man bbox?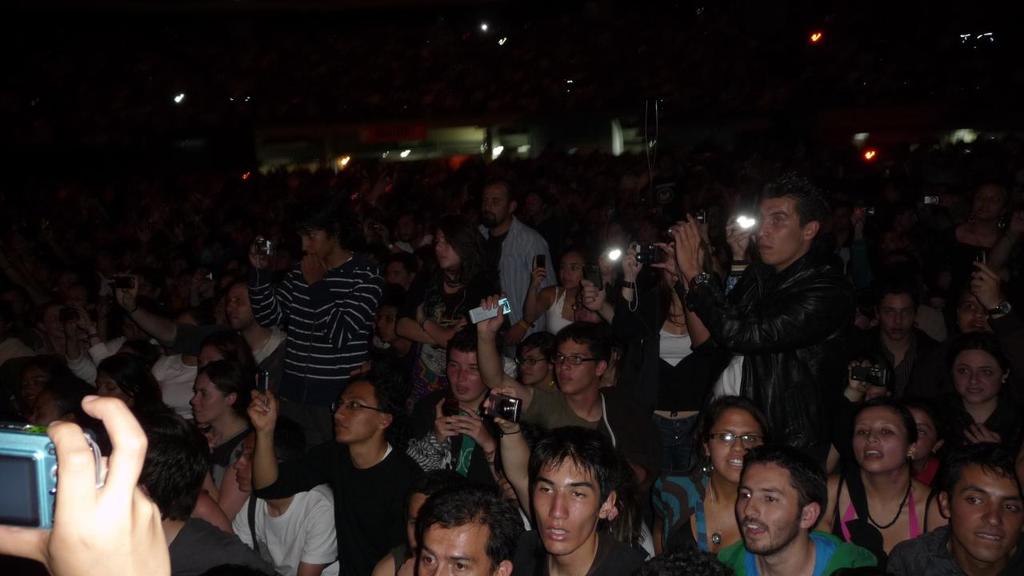
418, 488, 525, 575
